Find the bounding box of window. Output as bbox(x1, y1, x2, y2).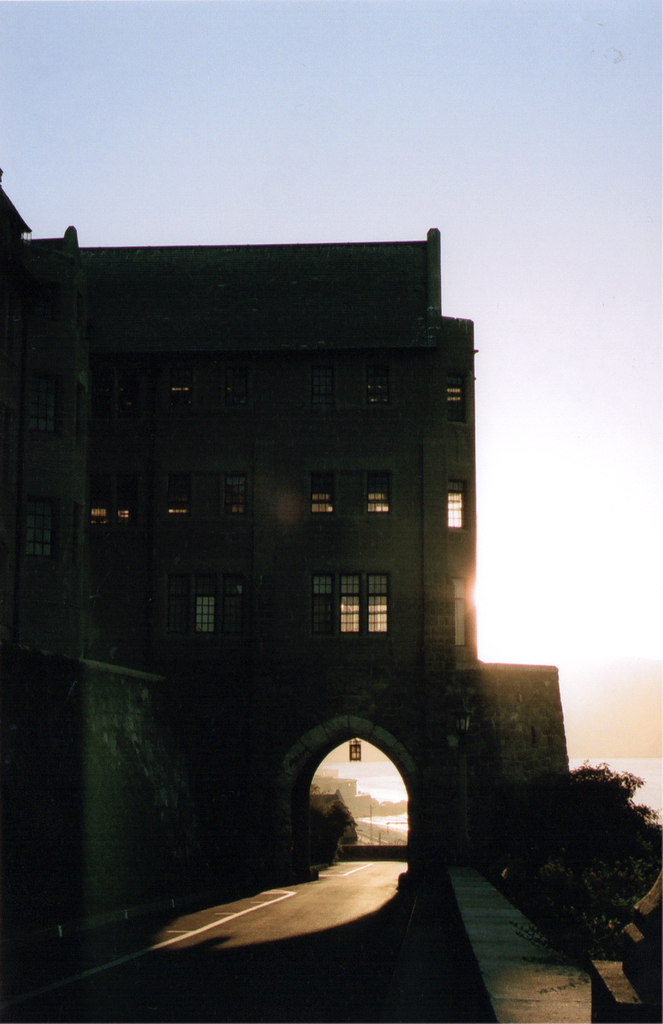
bbox(366, 465, 395, 512).
